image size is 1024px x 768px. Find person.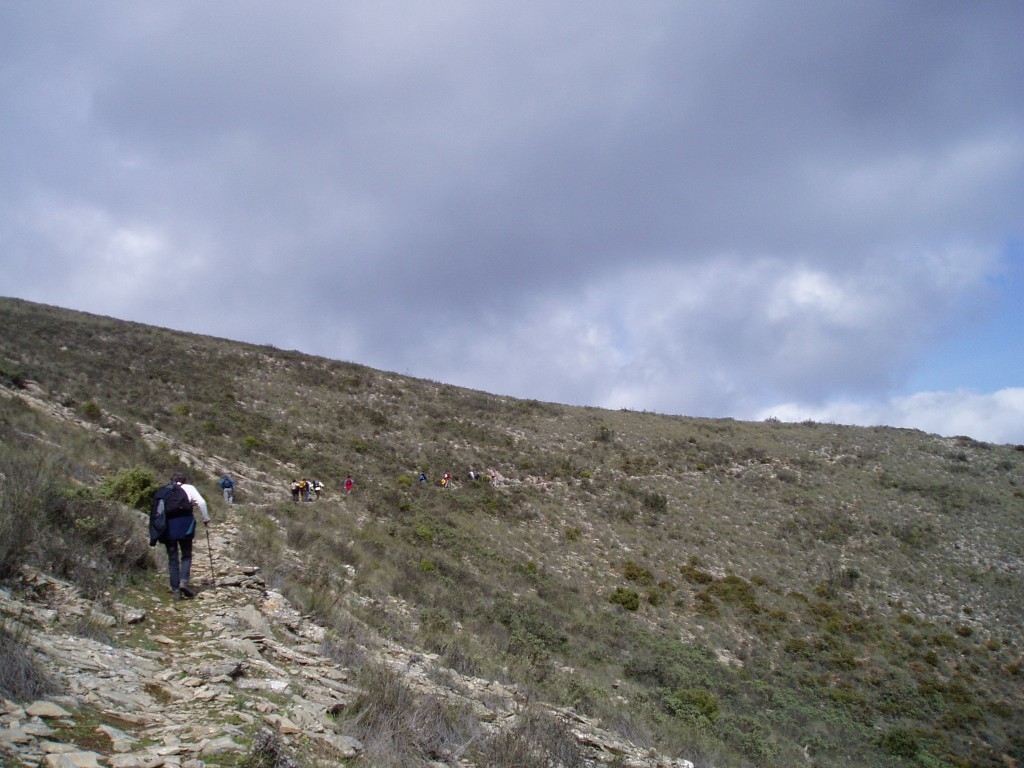
{"x1": 147, "y1": 475, "x2": 205, "y2": 596}.
